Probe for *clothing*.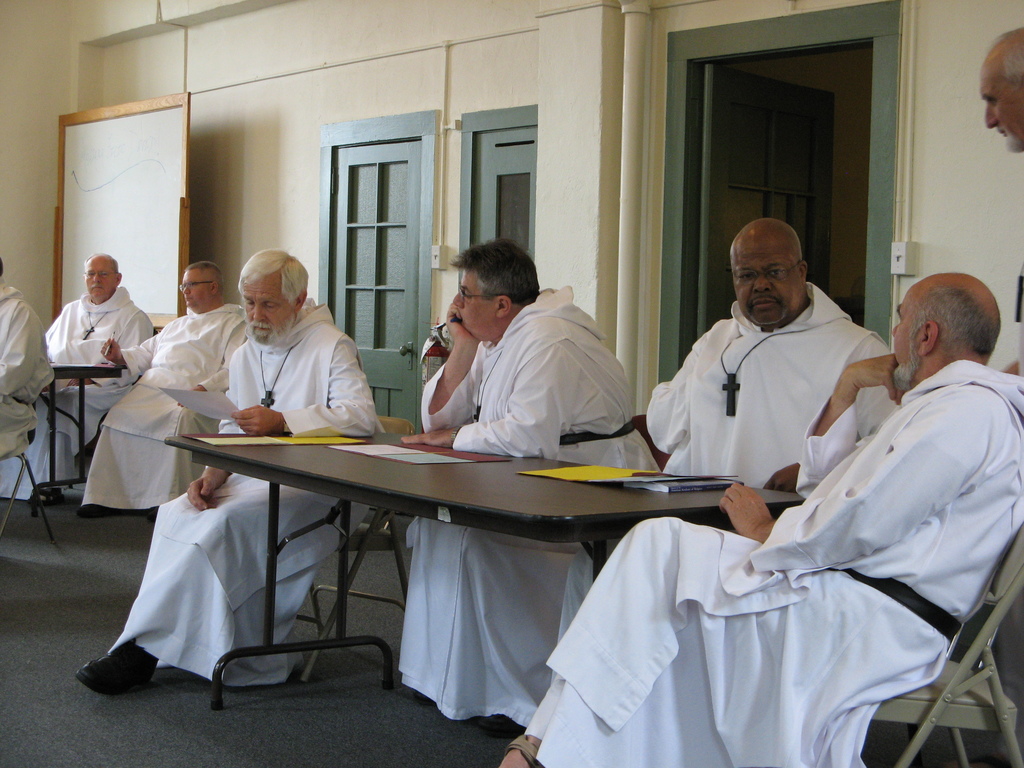
Probe result: x1=108, y1=300, x2=379, y2=682.
